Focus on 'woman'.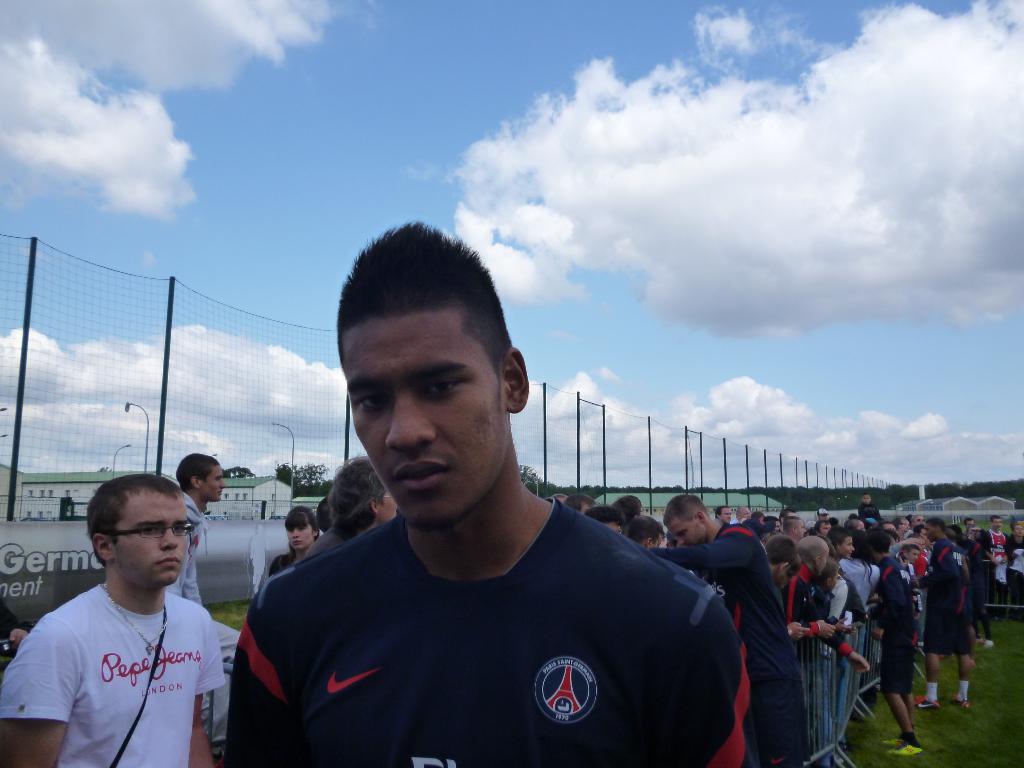
Focused at l=267, t=502, r=326, b=580.
